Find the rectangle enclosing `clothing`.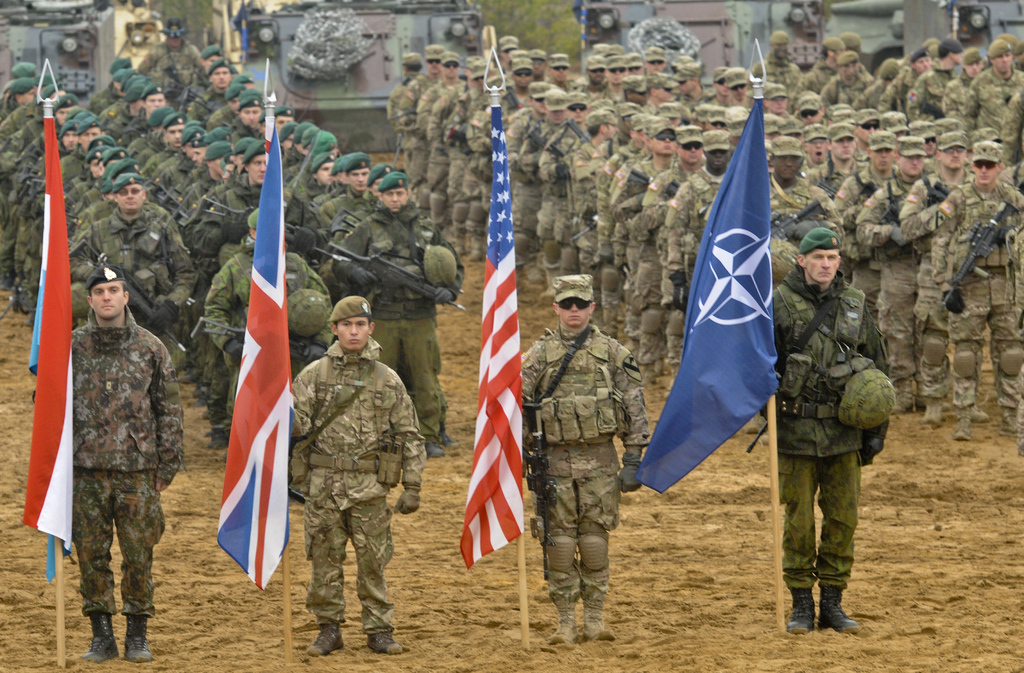
(291, 336, 428, 632).
